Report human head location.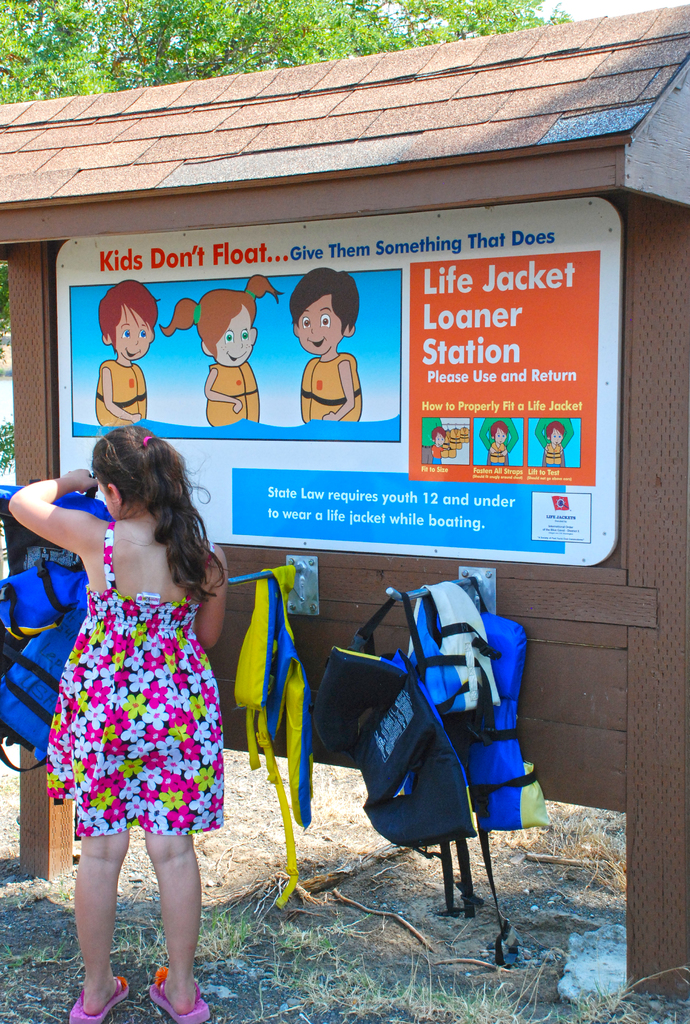
Report: 98, 279, 167, 360.
